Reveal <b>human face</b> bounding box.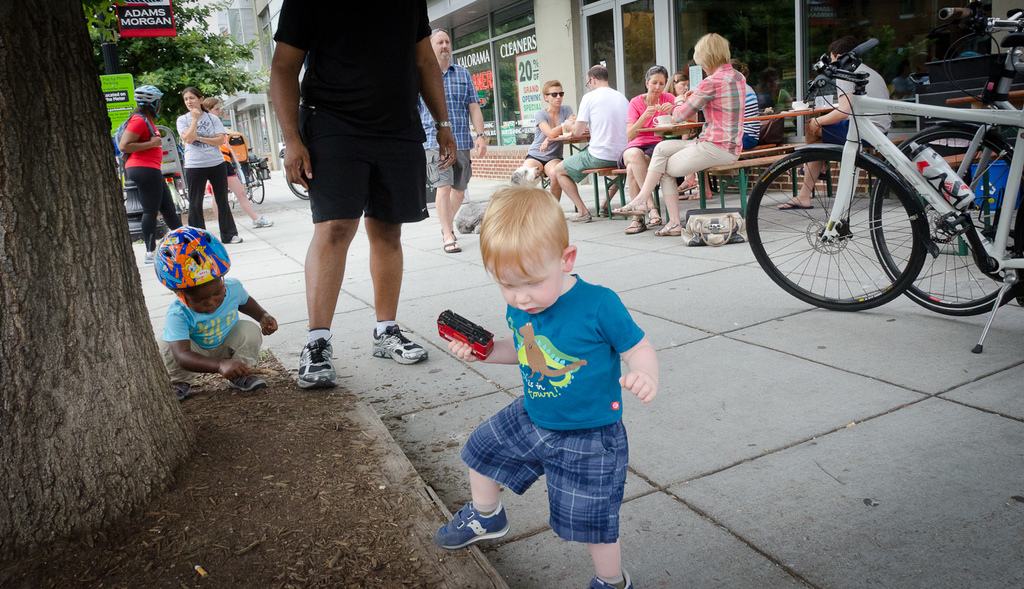
Revealed: x1=548, y1=84, x2=564, y2=109.
